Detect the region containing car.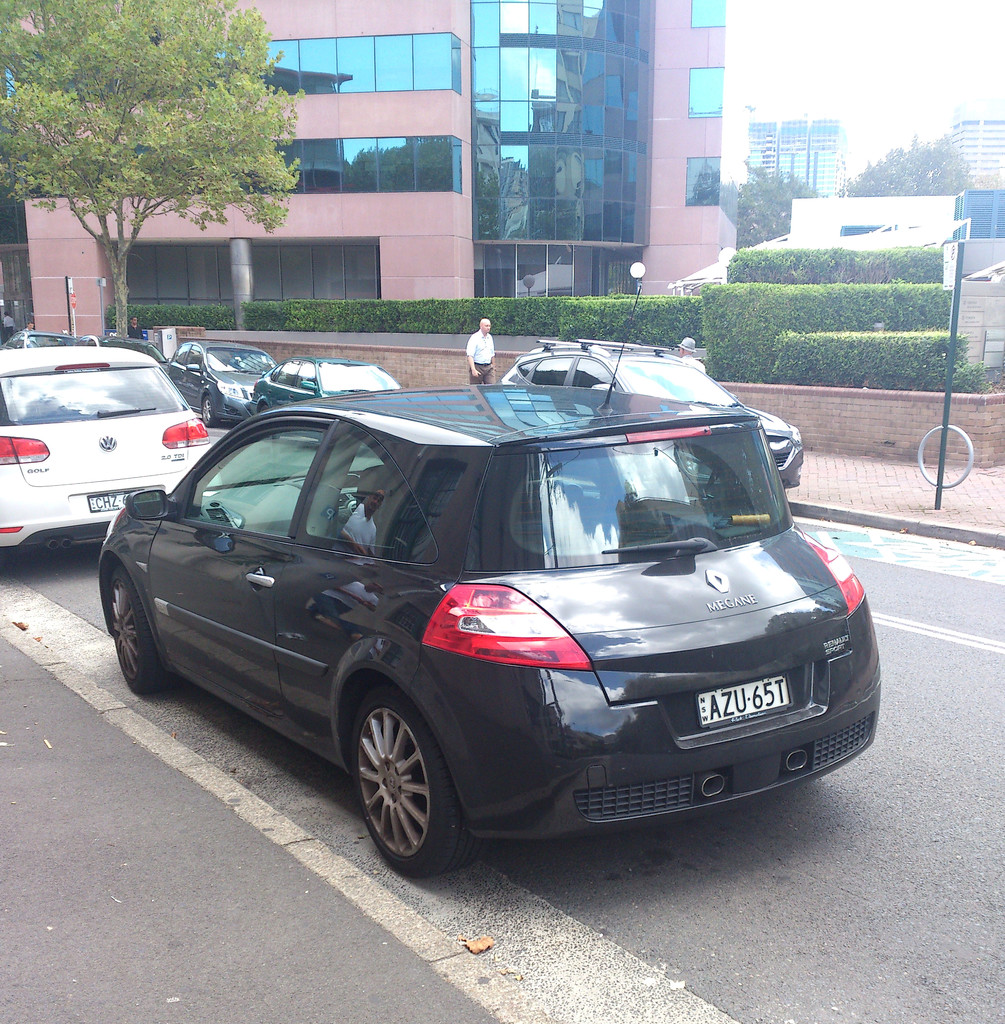
<region>177, 342, 271, 430</region>.
